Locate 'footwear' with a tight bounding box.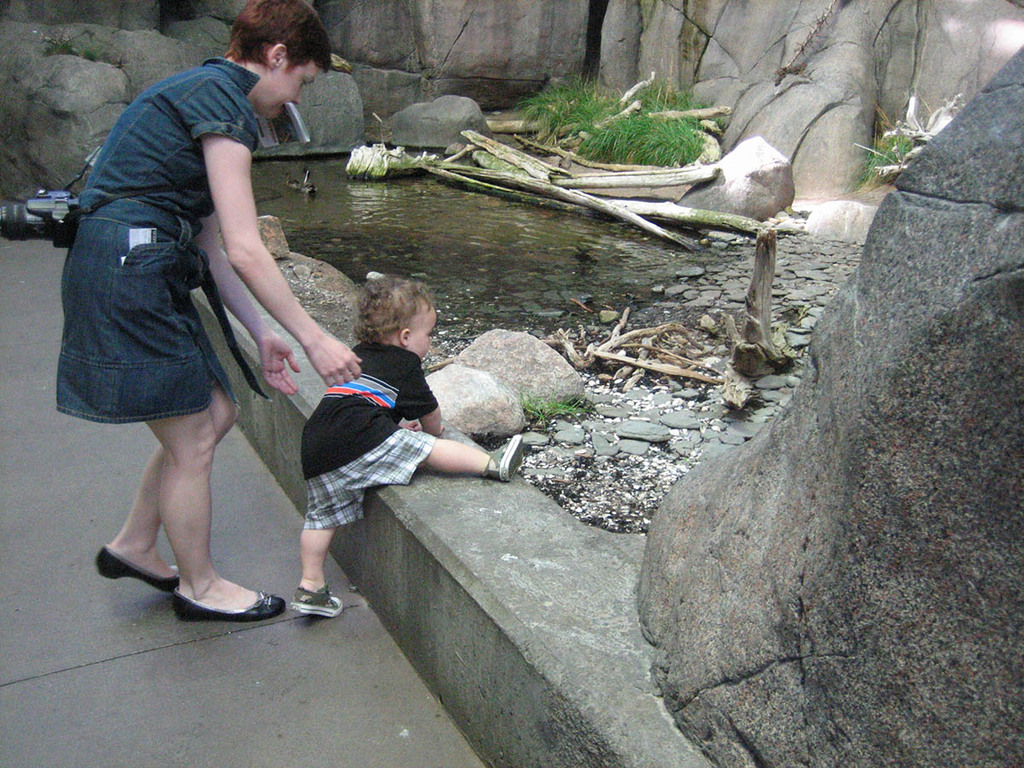
locate(174, 584, 288, 620).
